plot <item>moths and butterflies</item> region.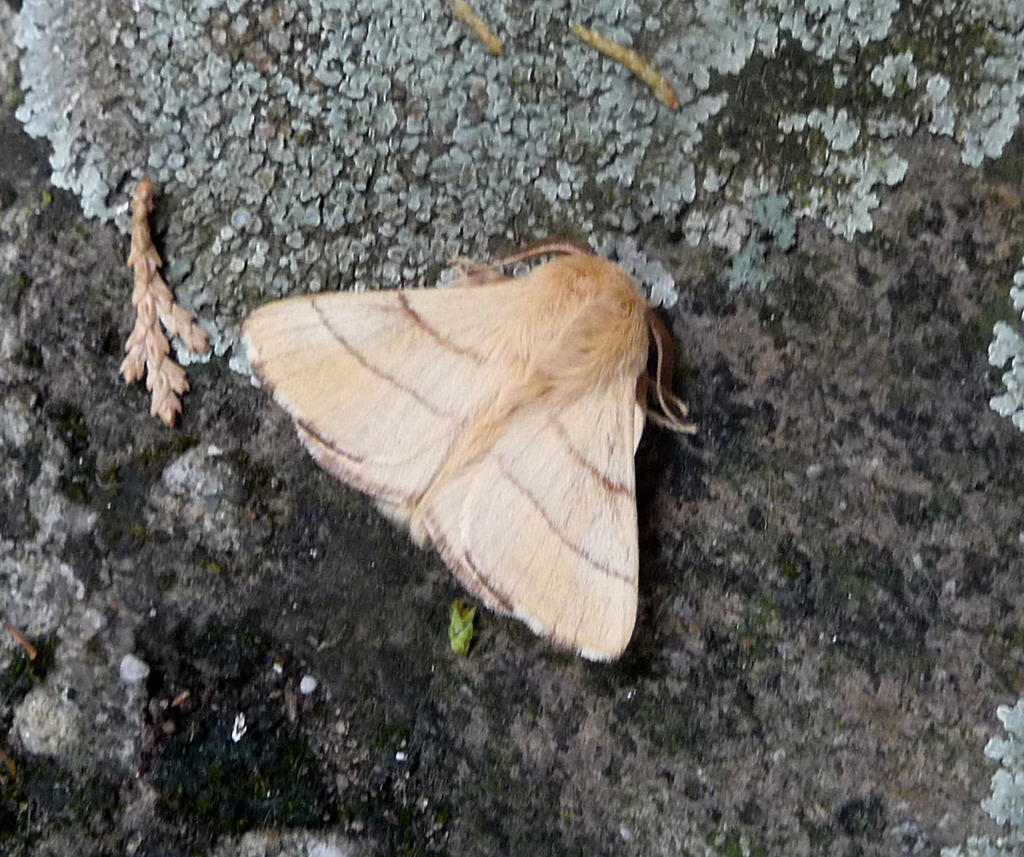
Plotted at l=239, t=233, r=705, b=667.
